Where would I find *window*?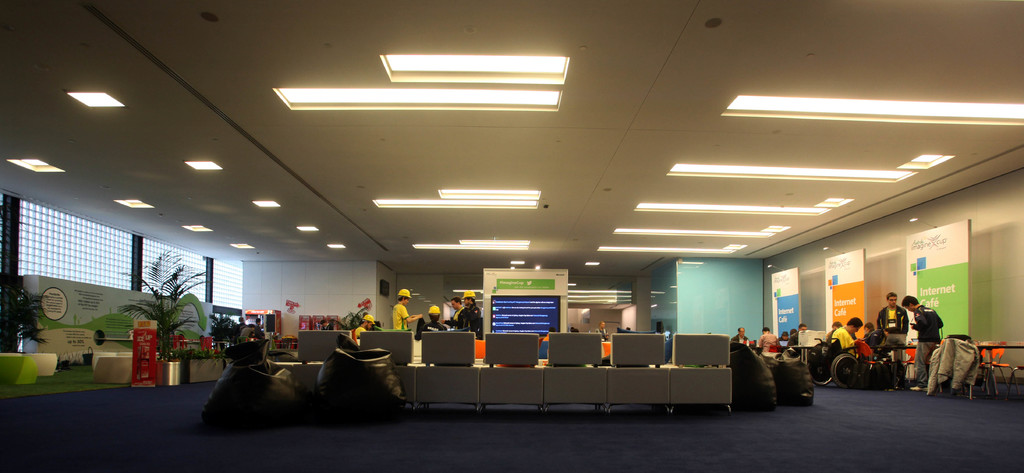
At [212, 313, 243, 326].
